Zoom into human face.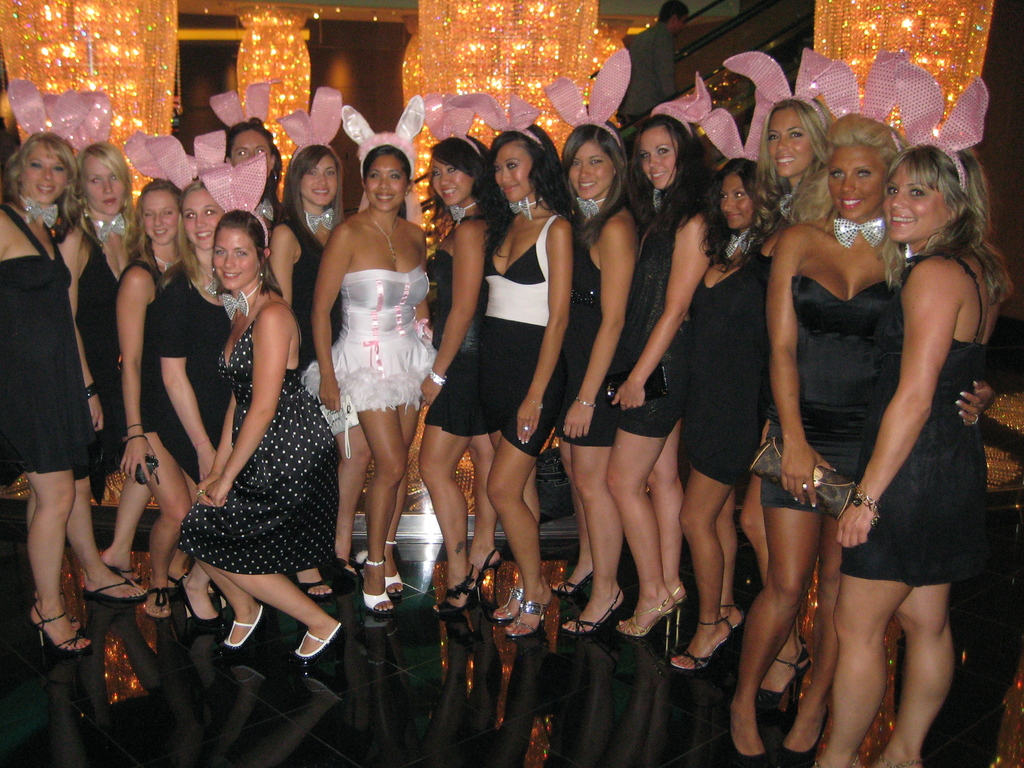
Zoom target: Rect(639, 124, 678, 188).
